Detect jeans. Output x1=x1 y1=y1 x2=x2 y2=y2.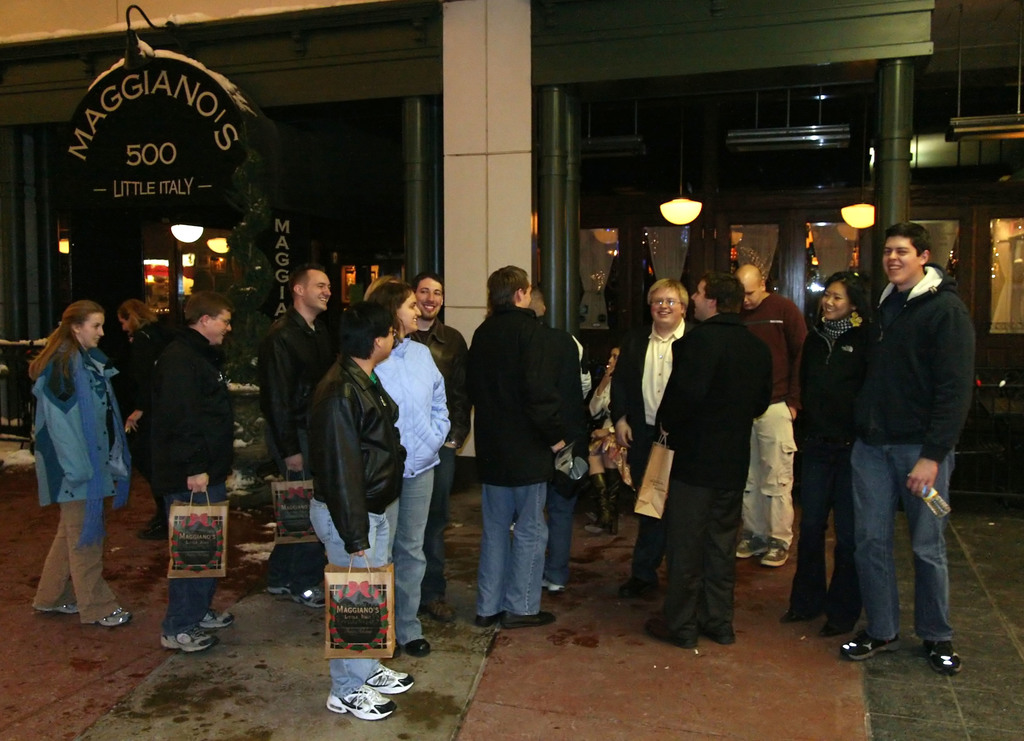
x1=308 y1=496 x2=388 y2=699.
